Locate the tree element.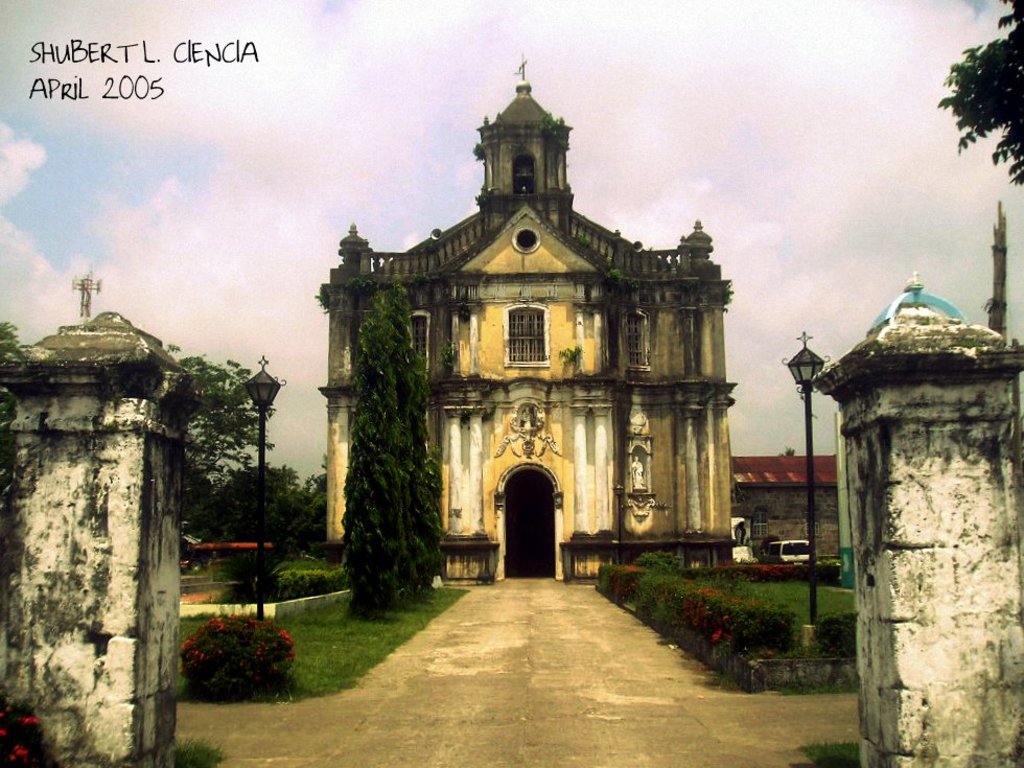
Element bbox: bbox=(207, 464, 305, 543).
